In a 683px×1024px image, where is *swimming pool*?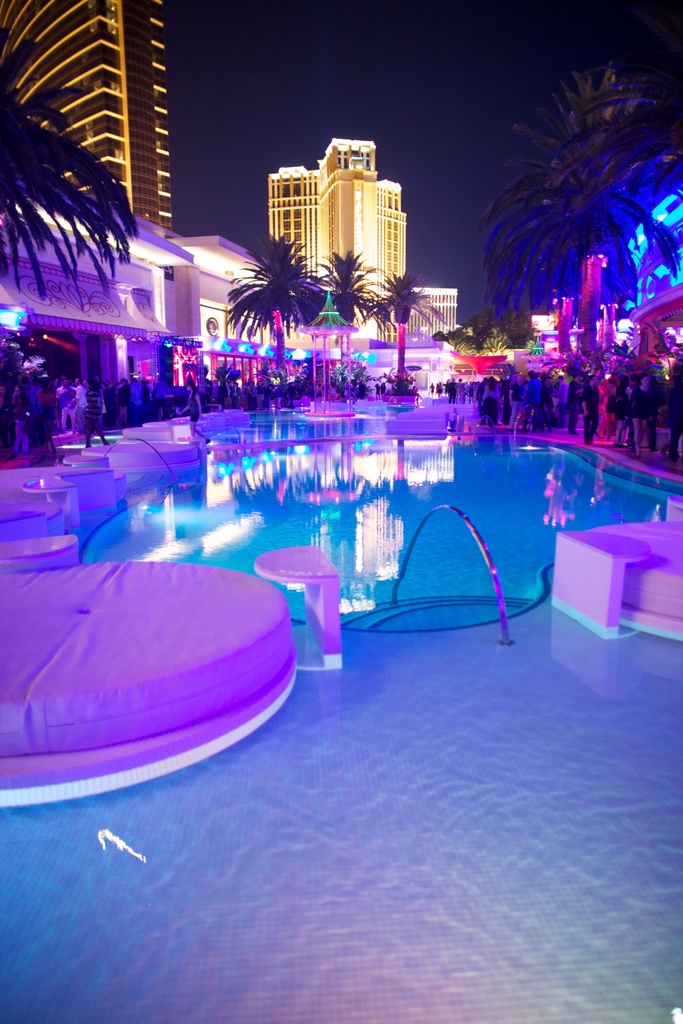
[0, 429, 682, 1023].
